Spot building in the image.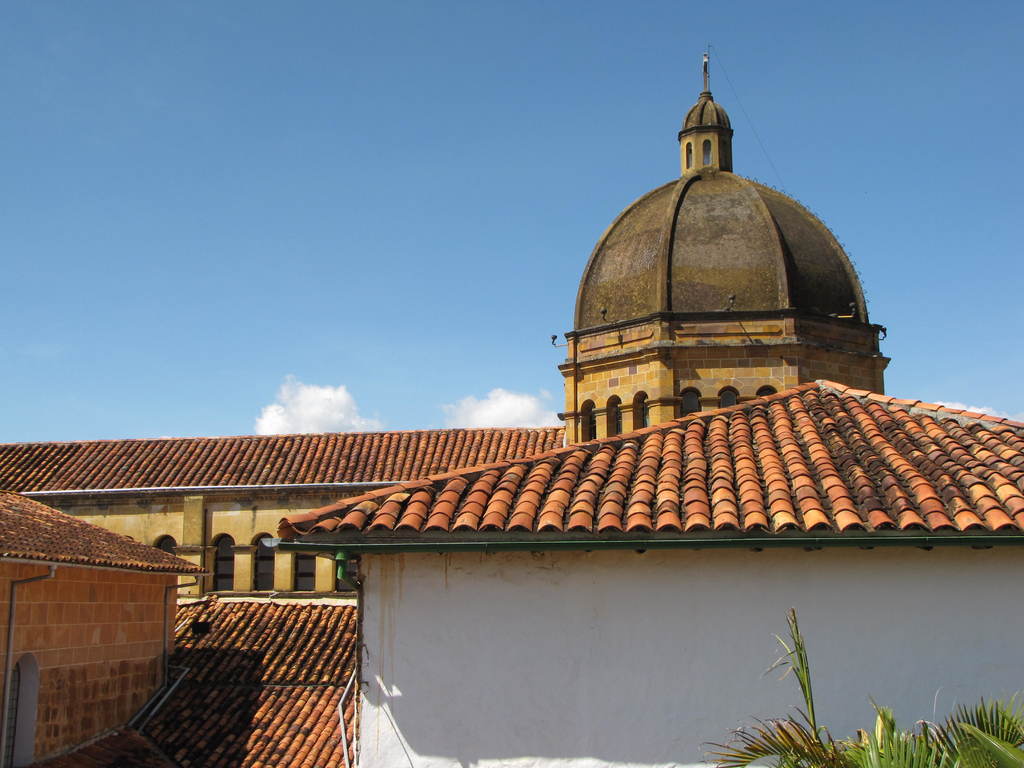
building found at (0, 379, 1023, 767).
